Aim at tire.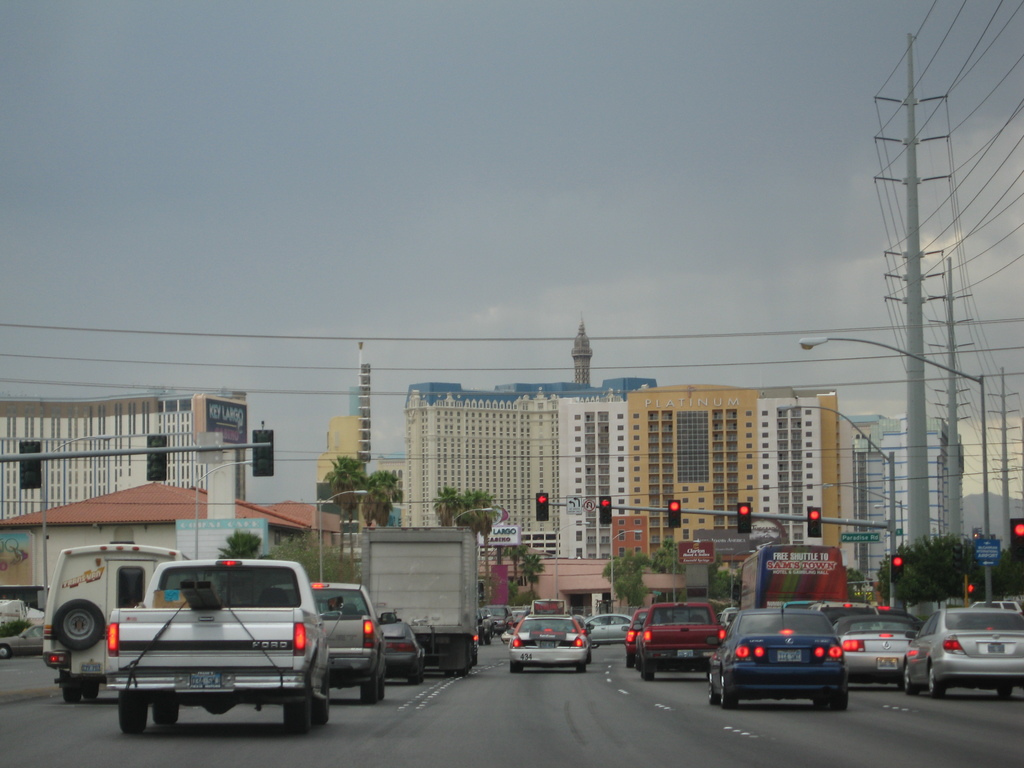
Aimed at l=830, t=690, r=849, b=710.
